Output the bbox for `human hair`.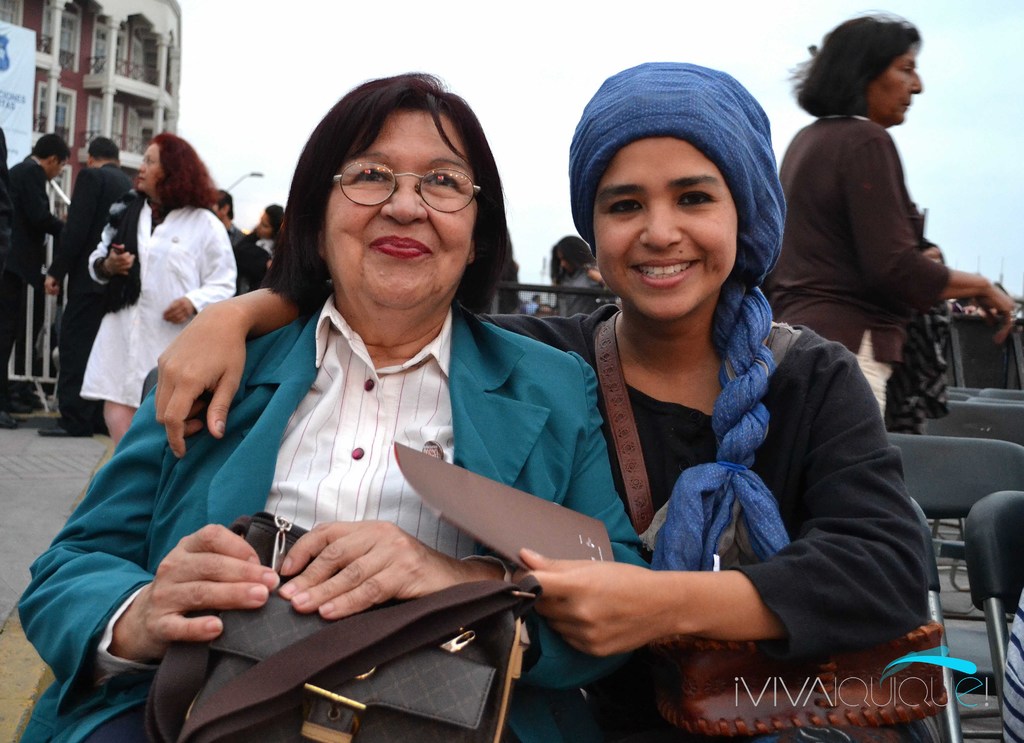
pyautogui.locateOnScreen(796, 12, 919, 118).
